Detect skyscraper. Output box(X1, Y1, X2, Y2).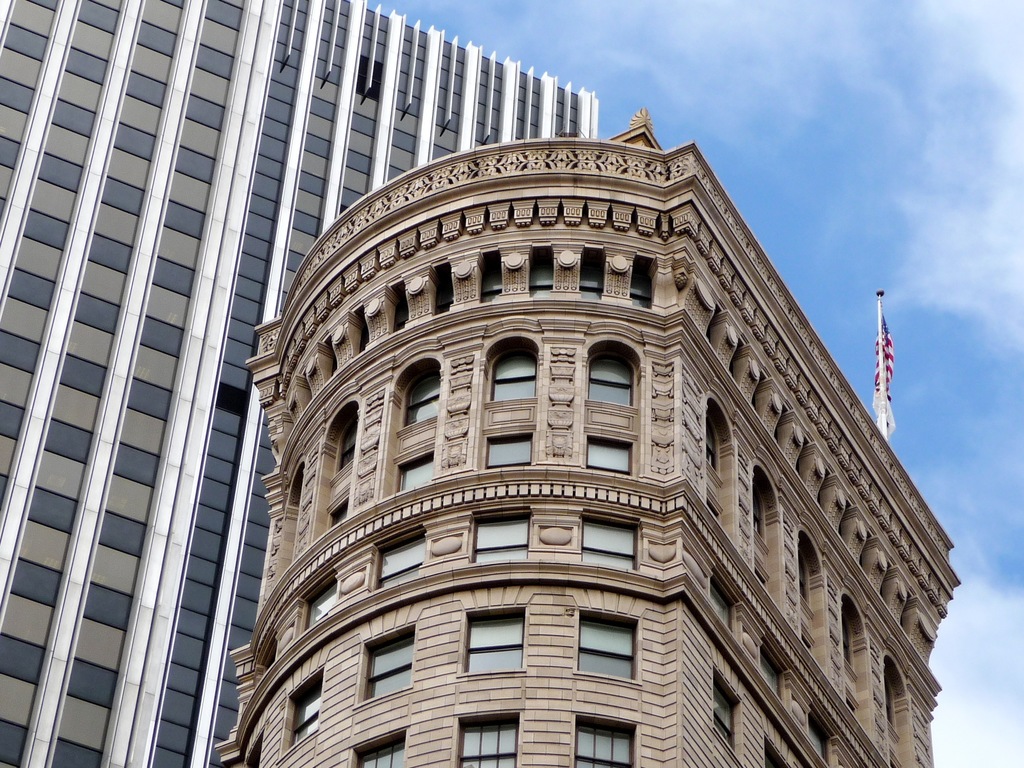
box(0, 0, 604, 767).
